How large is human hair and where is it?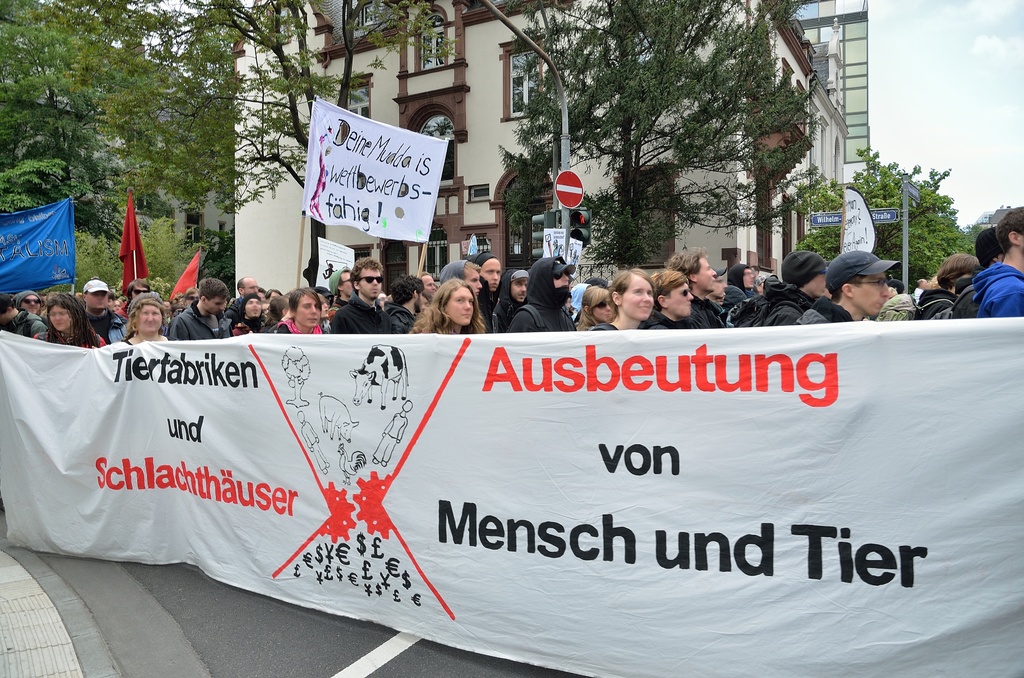
Bounding box: crop(129, 300, 168, 331).
